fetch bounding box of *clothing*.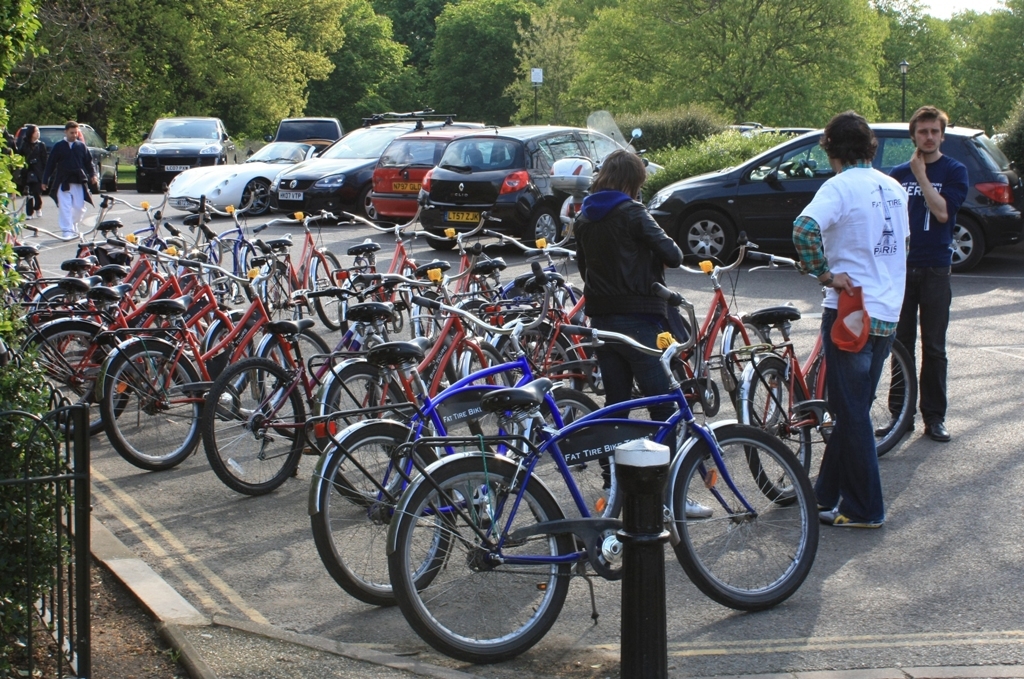
Bbox: 810, 122, 922, 477.
